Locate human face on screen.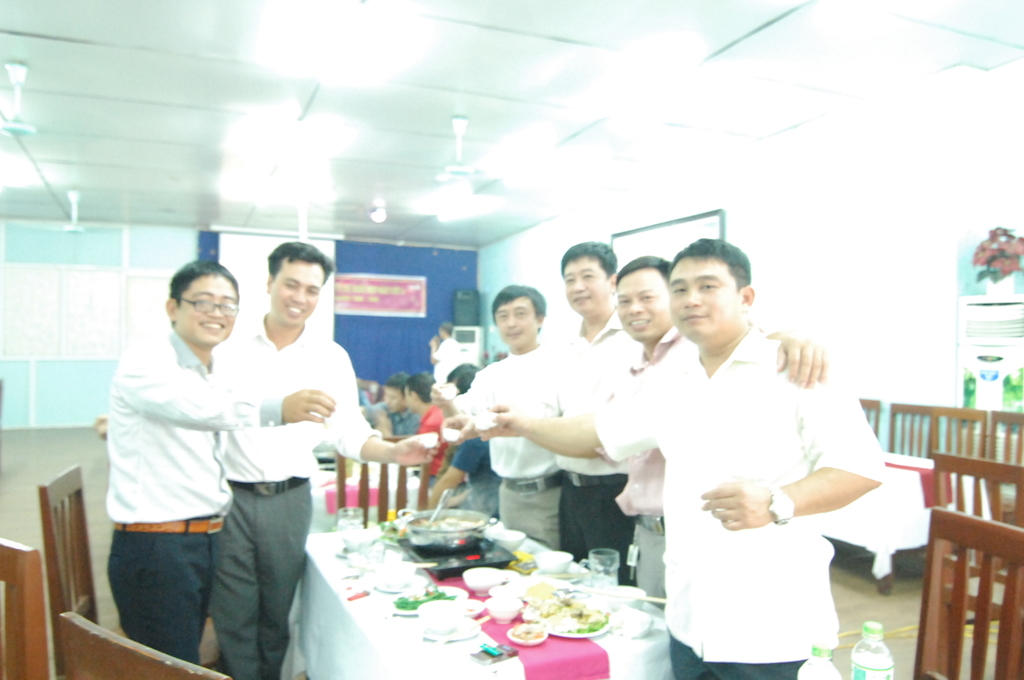
On screen at detection(616, 274, 671, 341).
